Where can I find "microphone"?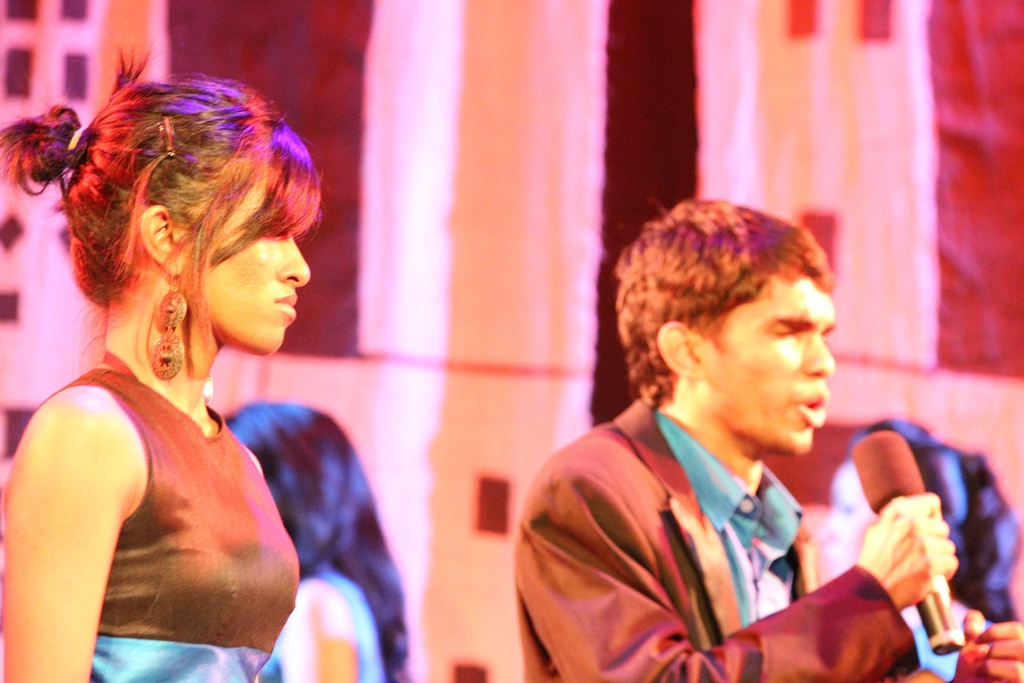
You can find it at (851, 427, 968, 658).
